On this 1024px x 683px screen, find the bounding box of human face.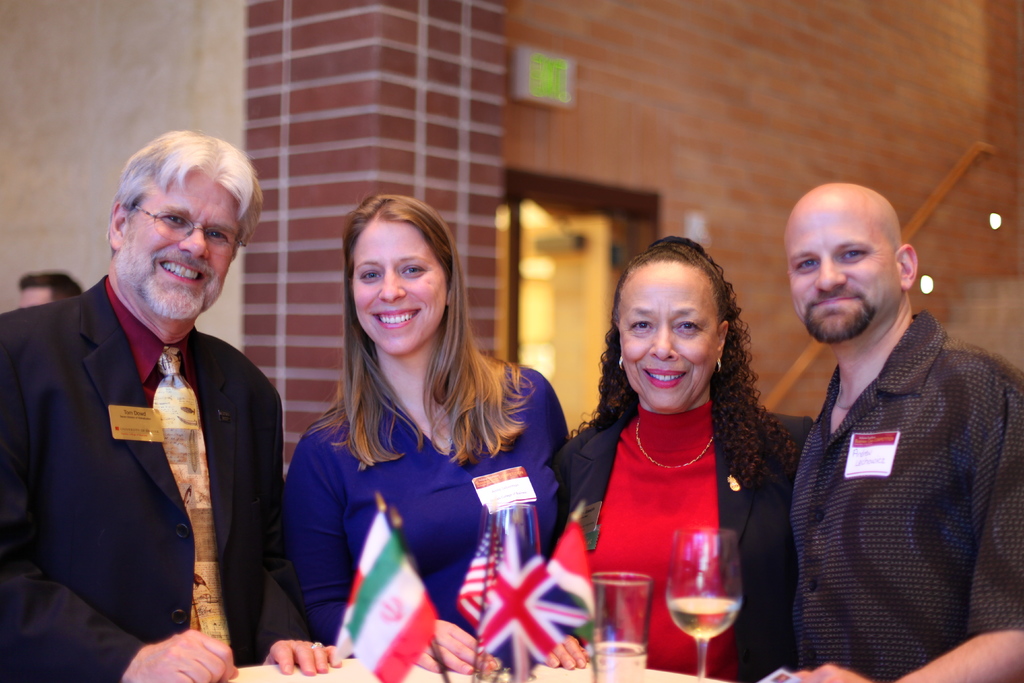
Bounding box: [left=118, top=169, right=240, bottom=325].
